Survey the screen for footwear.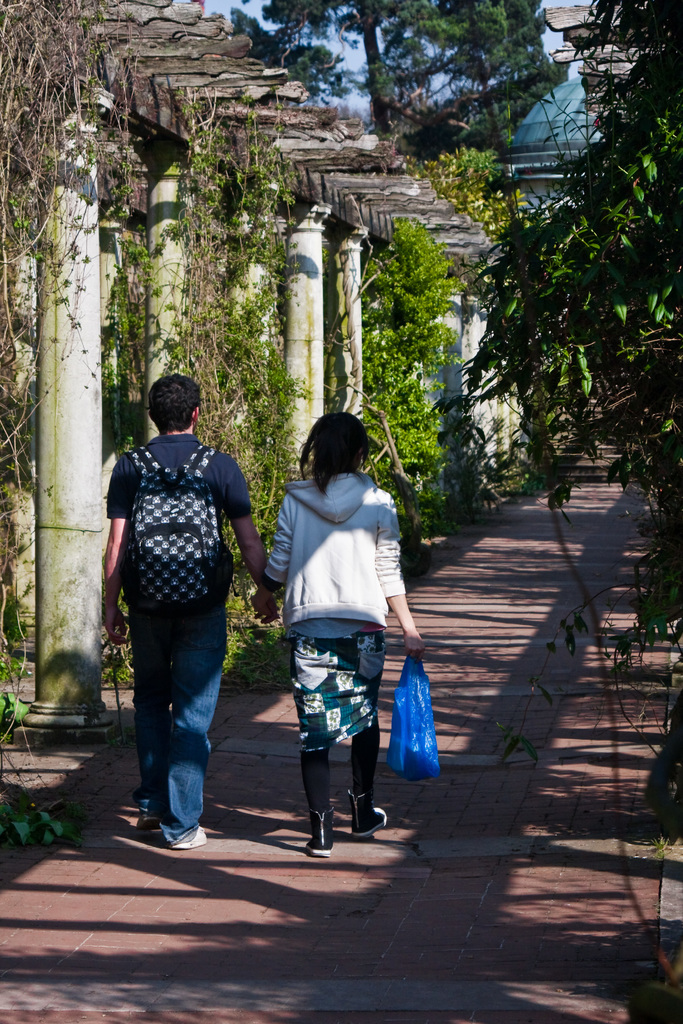
Survey found: crop(138, 817, 160, 830).
